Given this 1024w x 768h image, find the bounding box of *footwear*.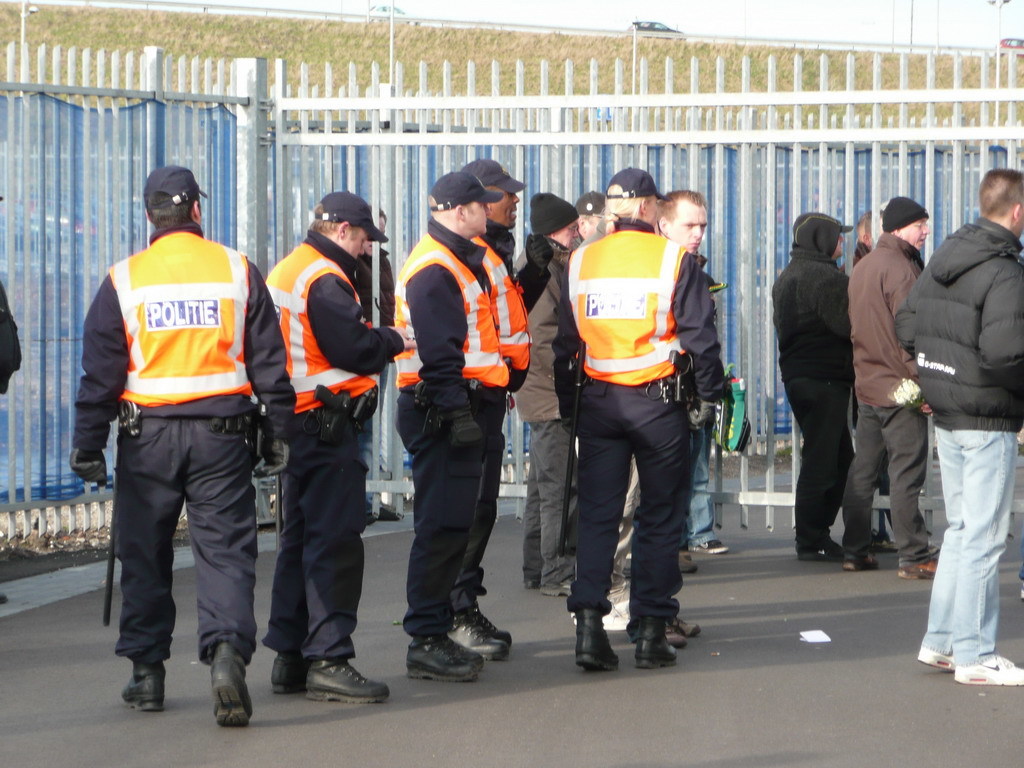
detection(915, 641, 959, 669).
